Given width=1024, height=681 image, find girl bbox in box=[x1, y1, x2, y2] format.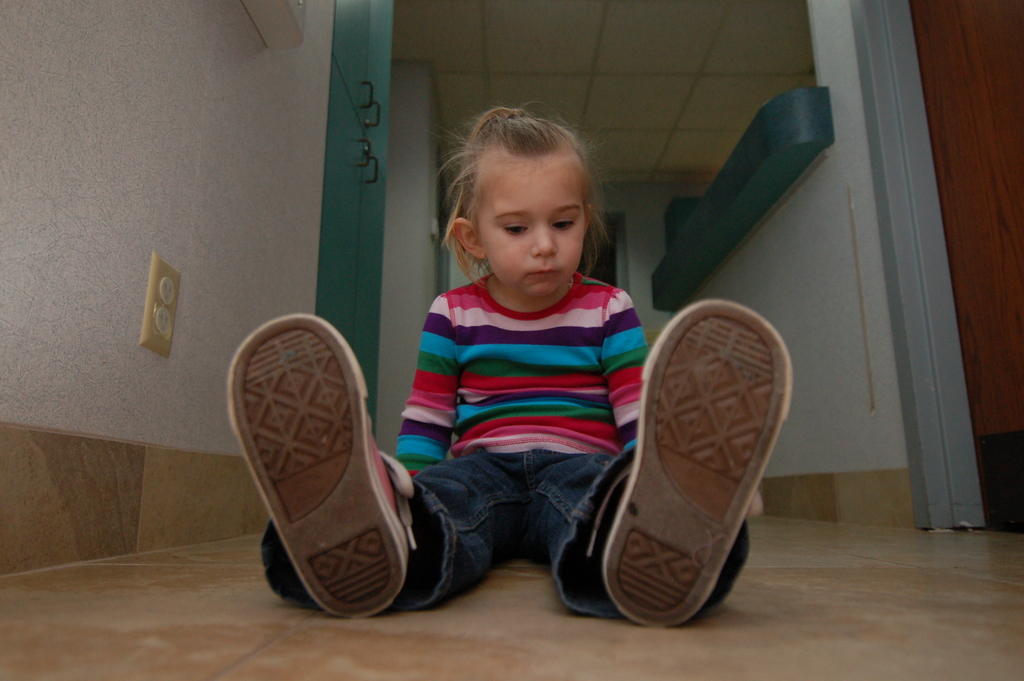
box=[224, 100, 794, 619].
